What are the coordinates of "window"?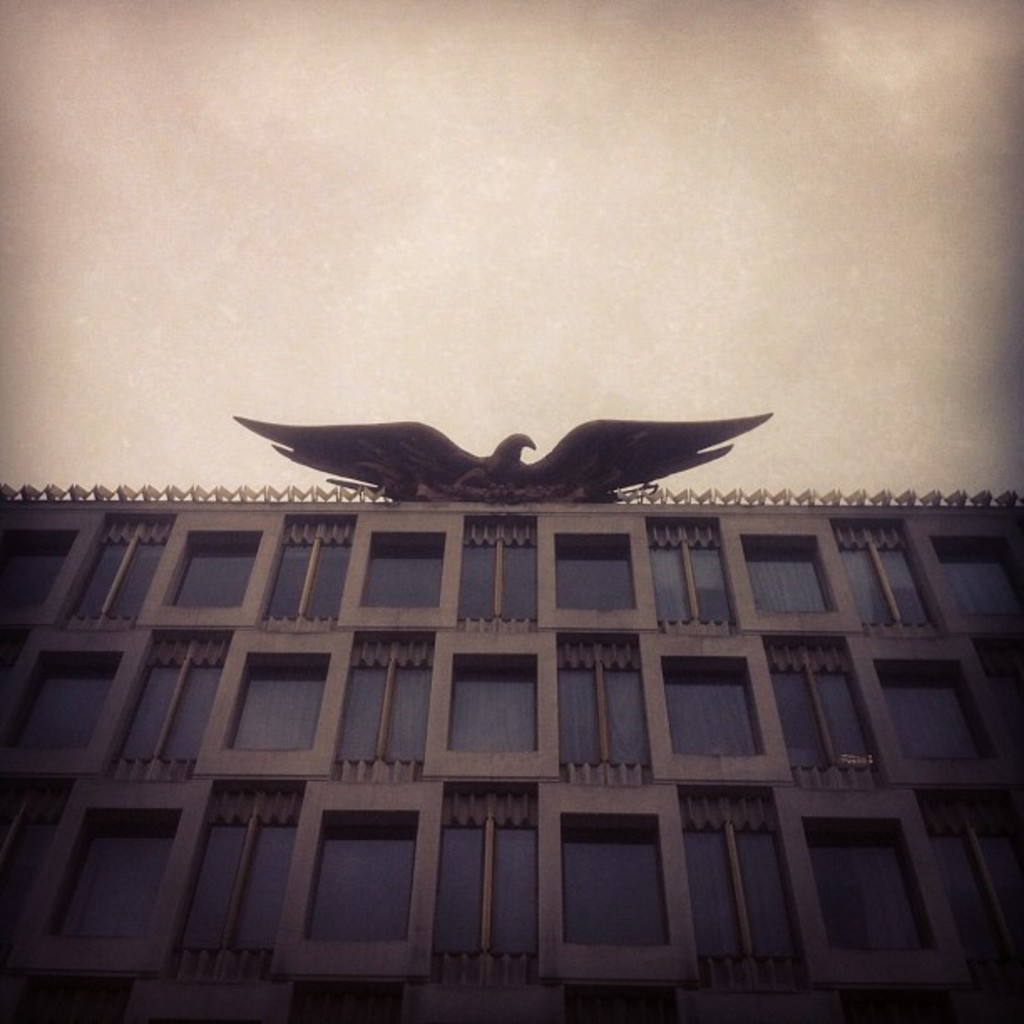
[left=801, top=813, right=929, bottom=945].
